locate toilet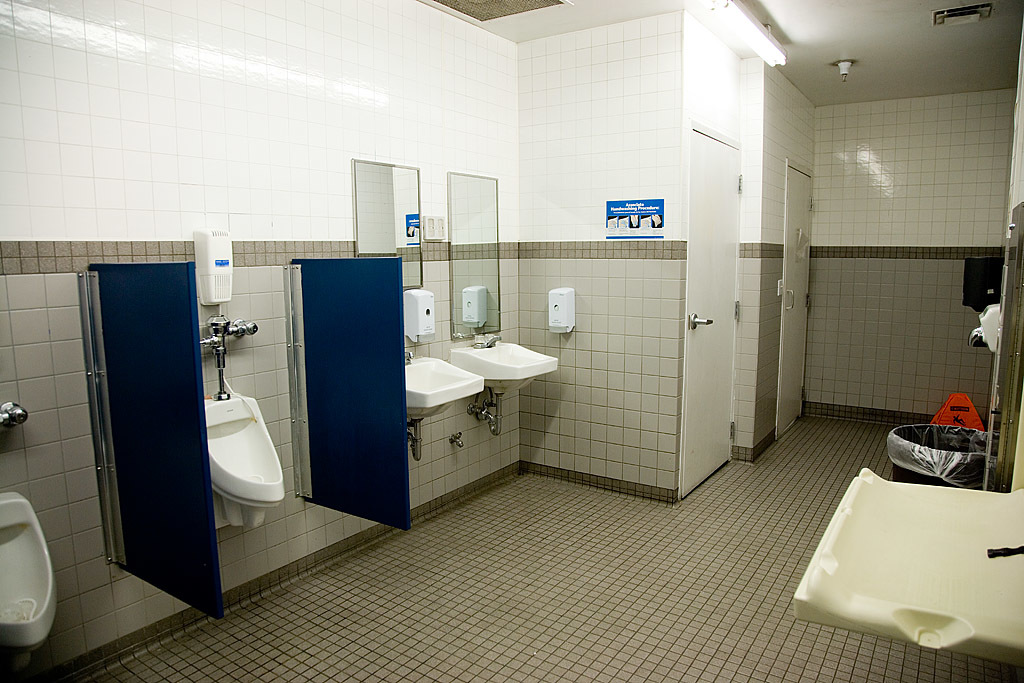
(x1=193, y1=385, x2=278, y2=534)
